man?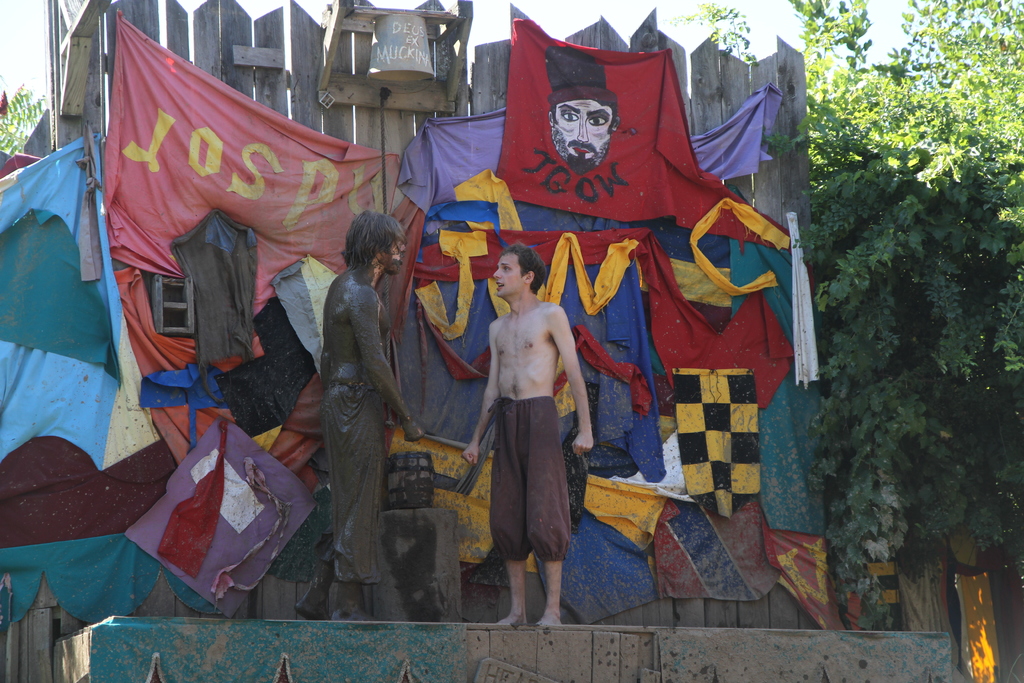
x1=332, y1=210, x2=431, y2=626
